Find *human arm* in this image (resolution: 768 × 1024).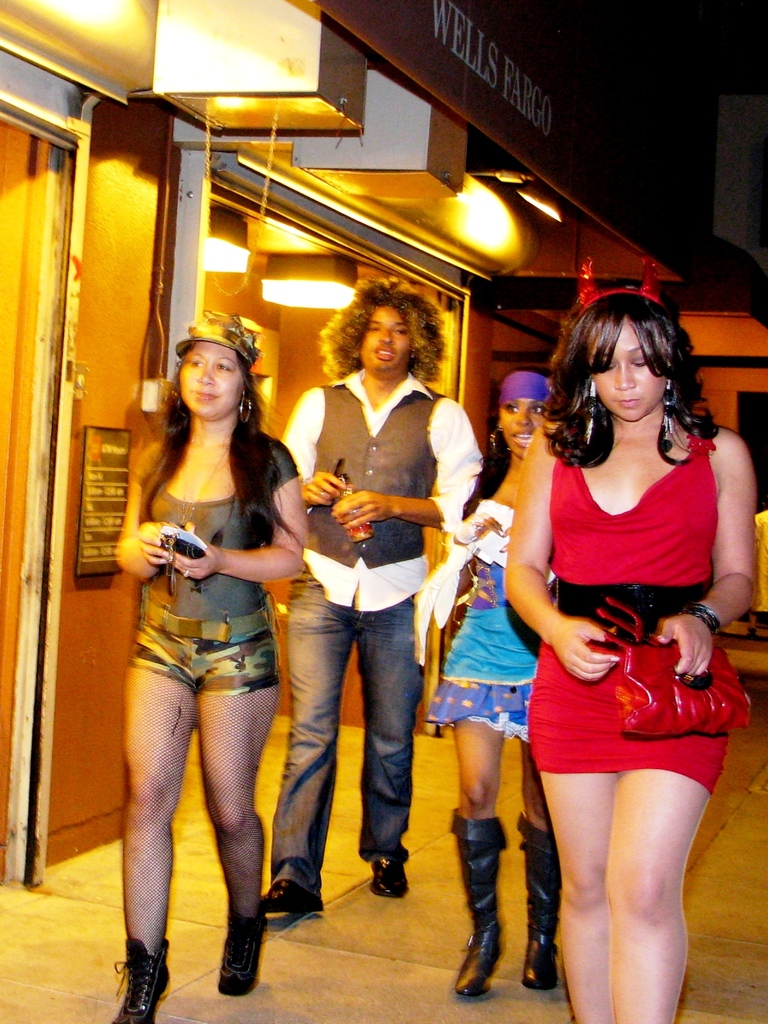
[left=655, top=420, right=765, bottom=686].
